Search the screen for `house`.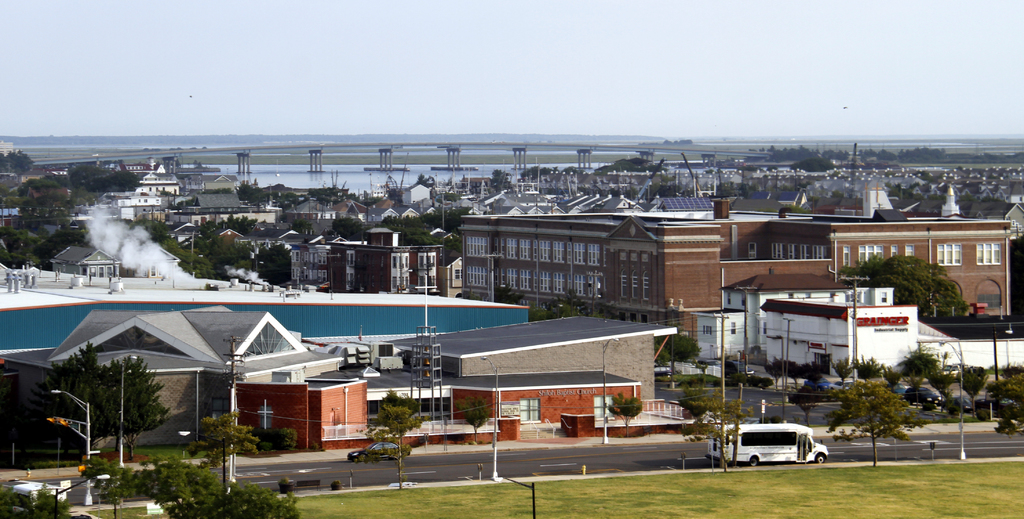
Found at (236, 359, 665, 451).
